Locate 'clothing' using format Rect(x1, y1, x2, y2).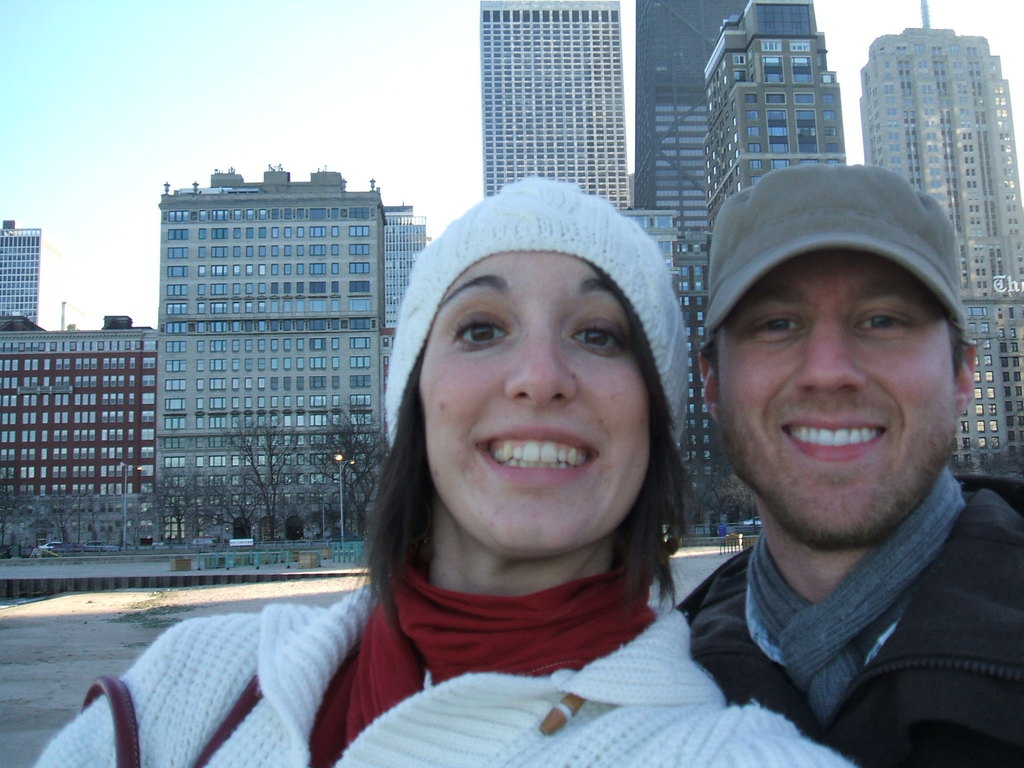
Rect(33, 177, 860, 767).
